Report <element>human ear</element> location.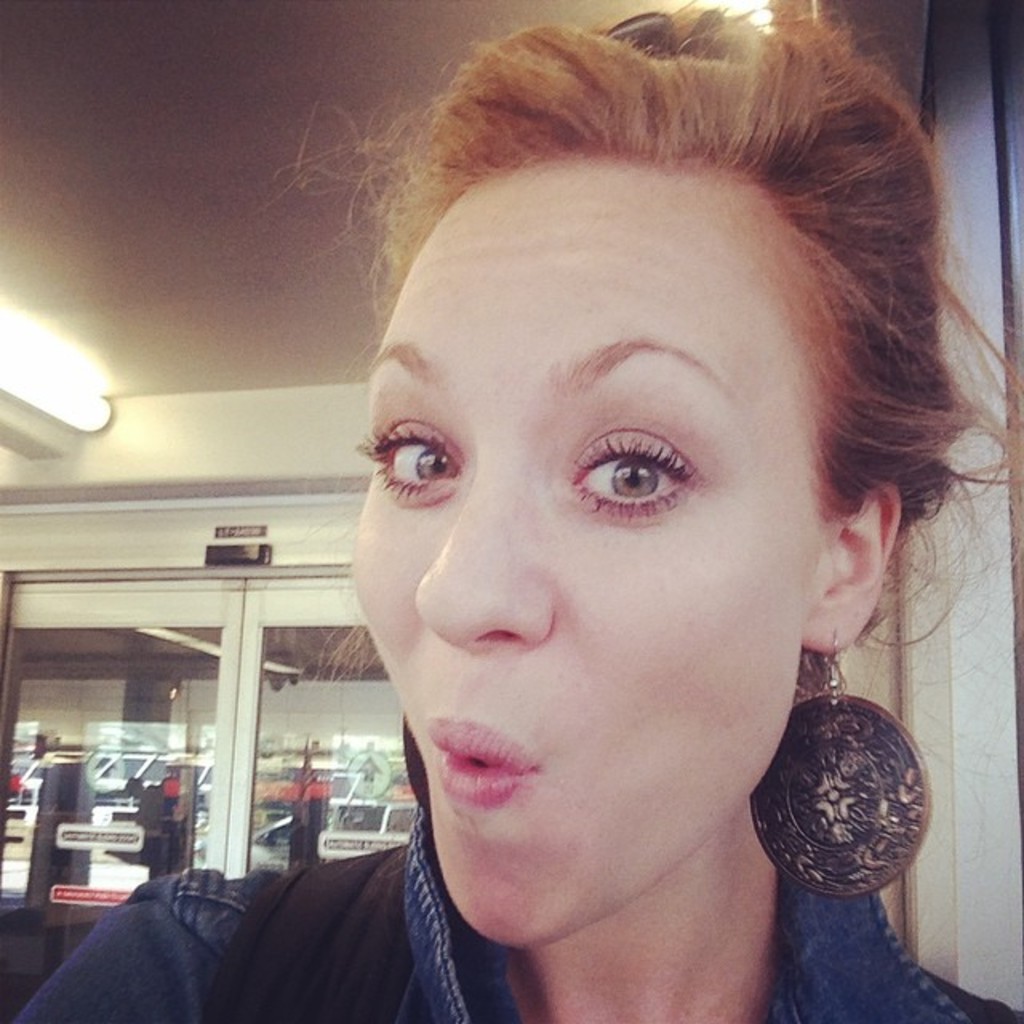
Report: bbox(798, 485, 904, 656).
